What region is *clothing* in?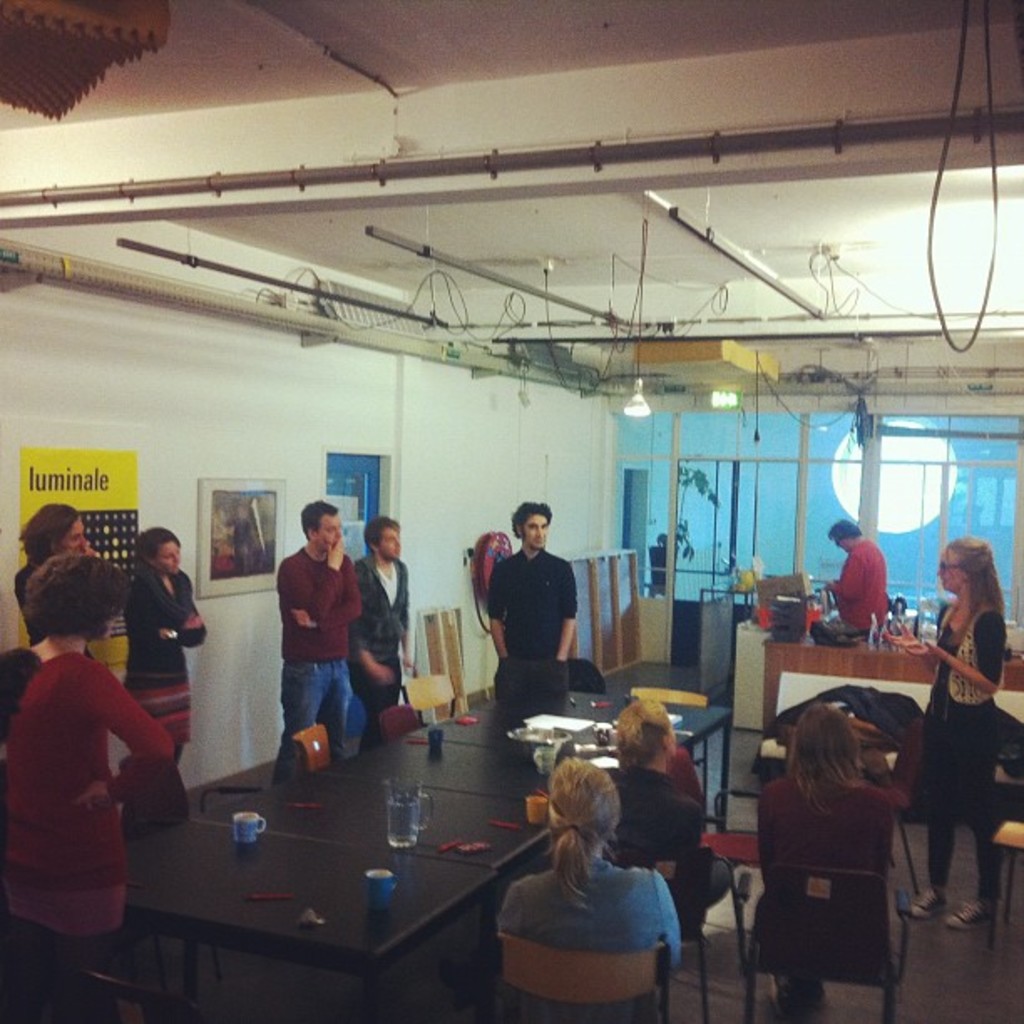
locate(0, 646, 177, 1022).
